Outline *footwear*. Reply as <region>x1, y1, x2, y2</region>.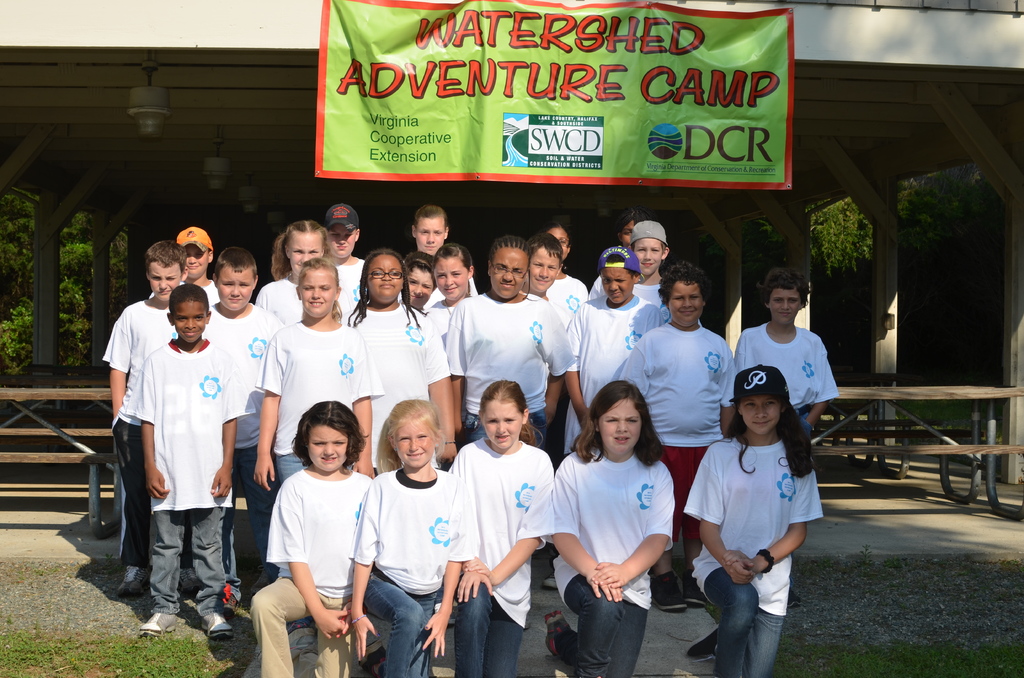
<region>249, 618, 315, 654</region>.
